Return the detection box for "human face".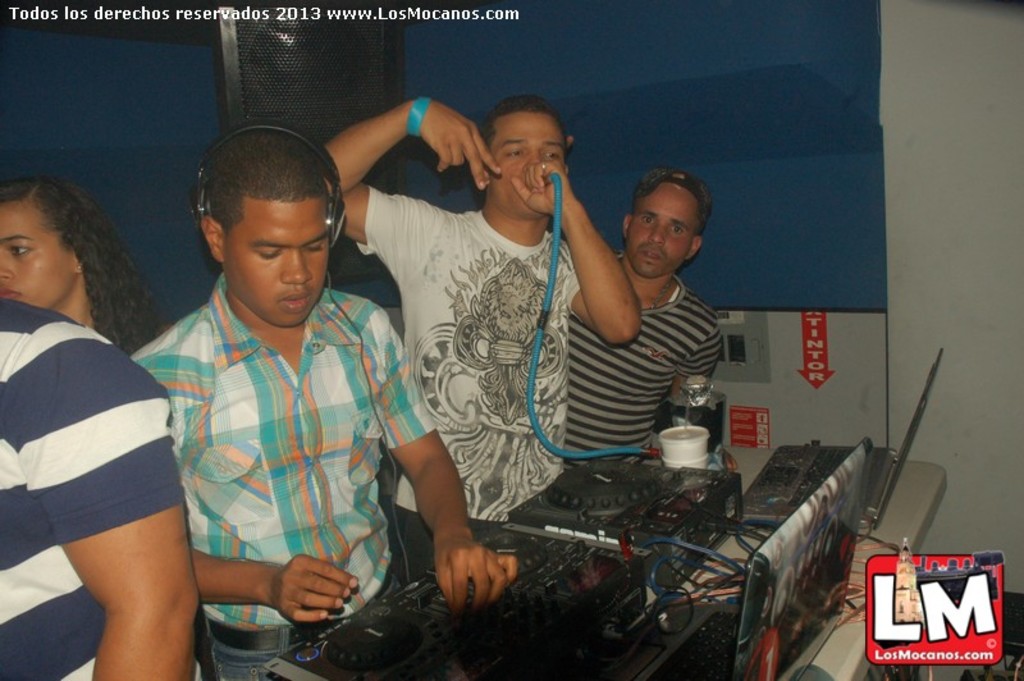
x1=492, y1=113, x2=564, y2=214.
